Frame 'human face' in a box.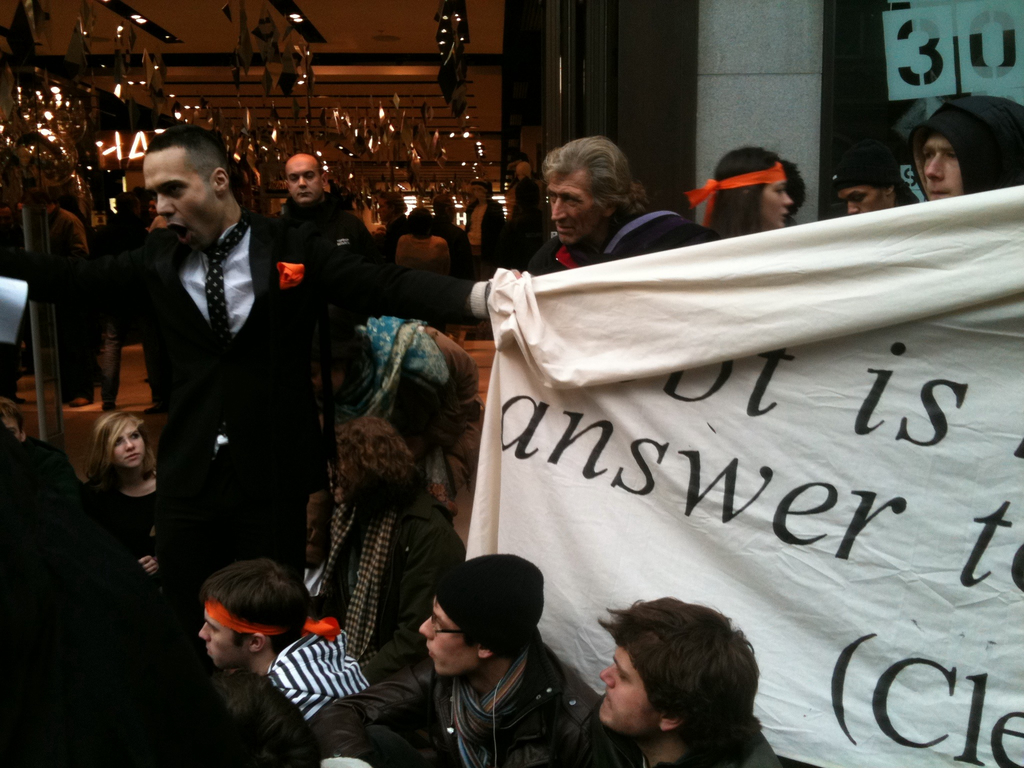
287,156,324,207.
